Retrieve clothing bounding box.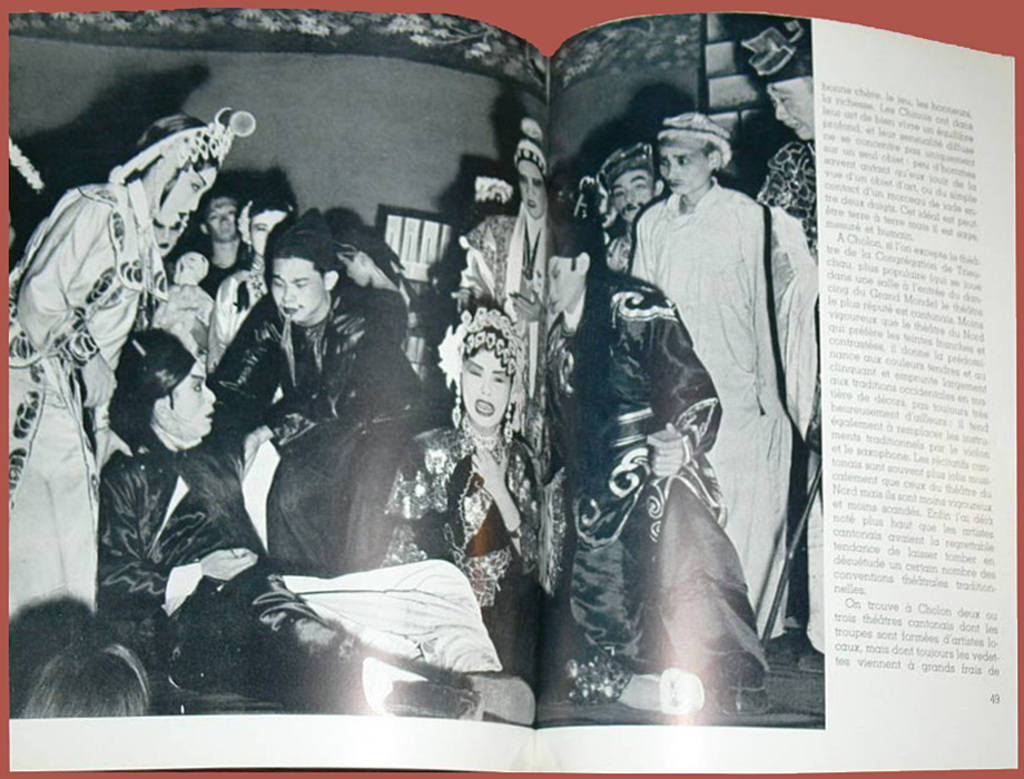
Bounding box: crop(209, 299, 422, 564).
